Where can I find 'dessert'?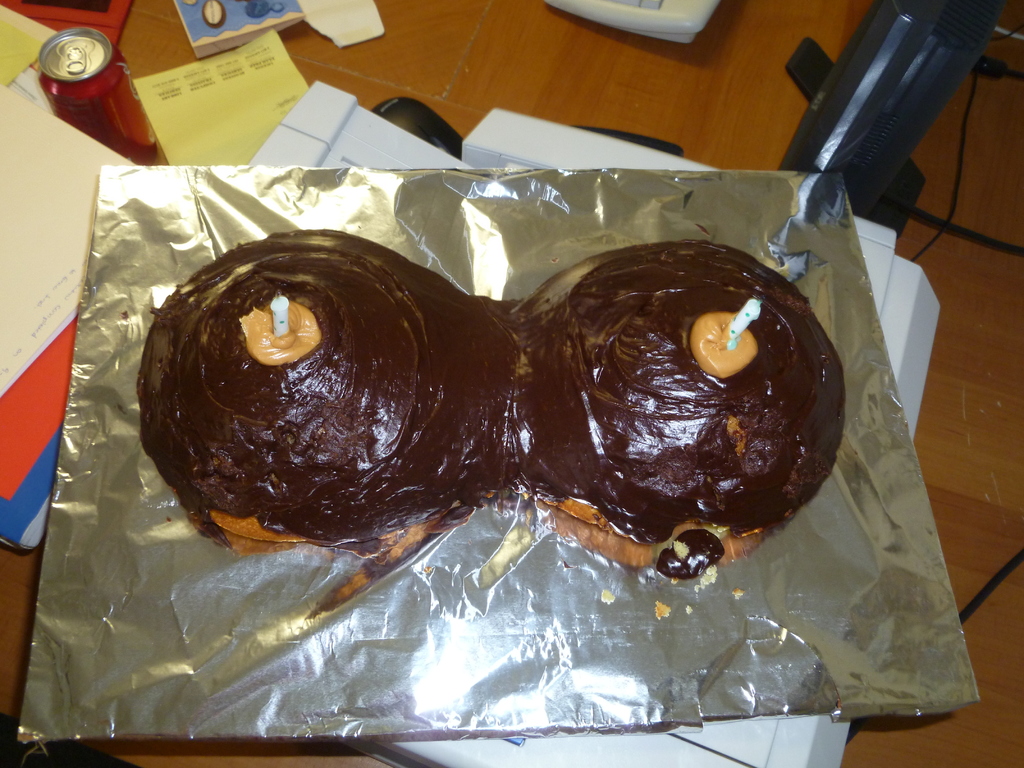
You can find it at pyautogui.locateOnScreen(494, 257, 826, 611).
